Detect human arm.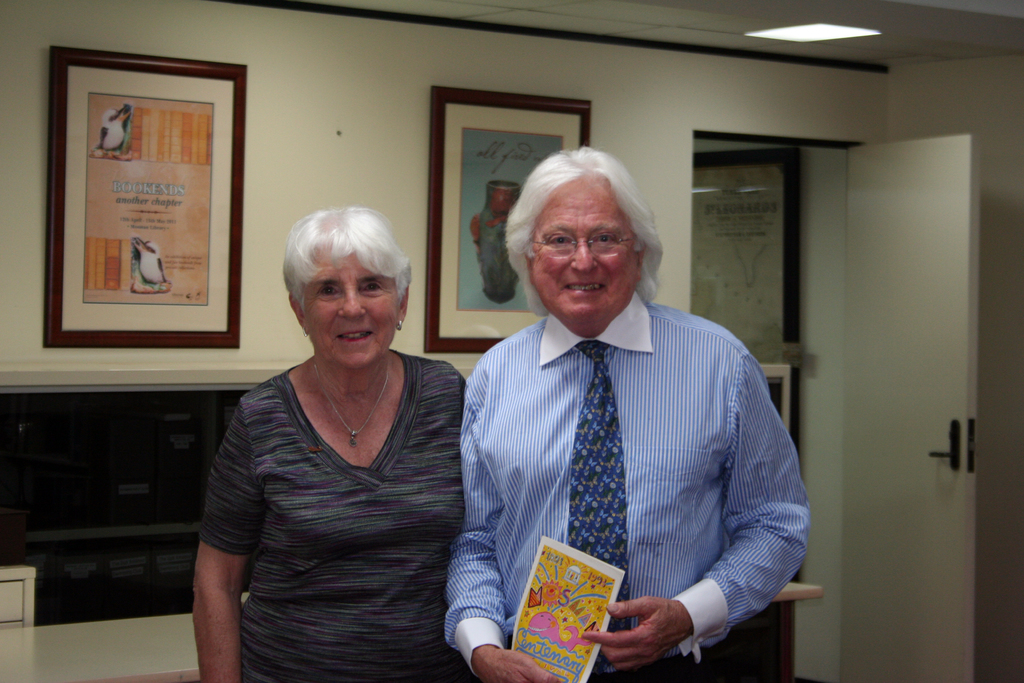
Detected at 444/410/560/682.
